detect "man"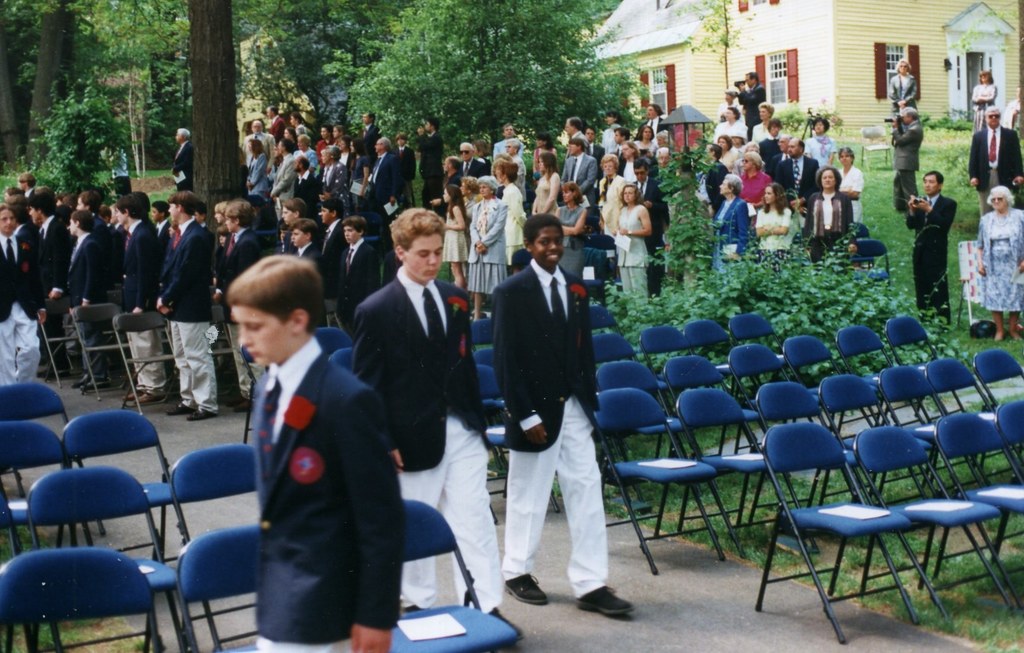
[0, 206, 44, 383]
